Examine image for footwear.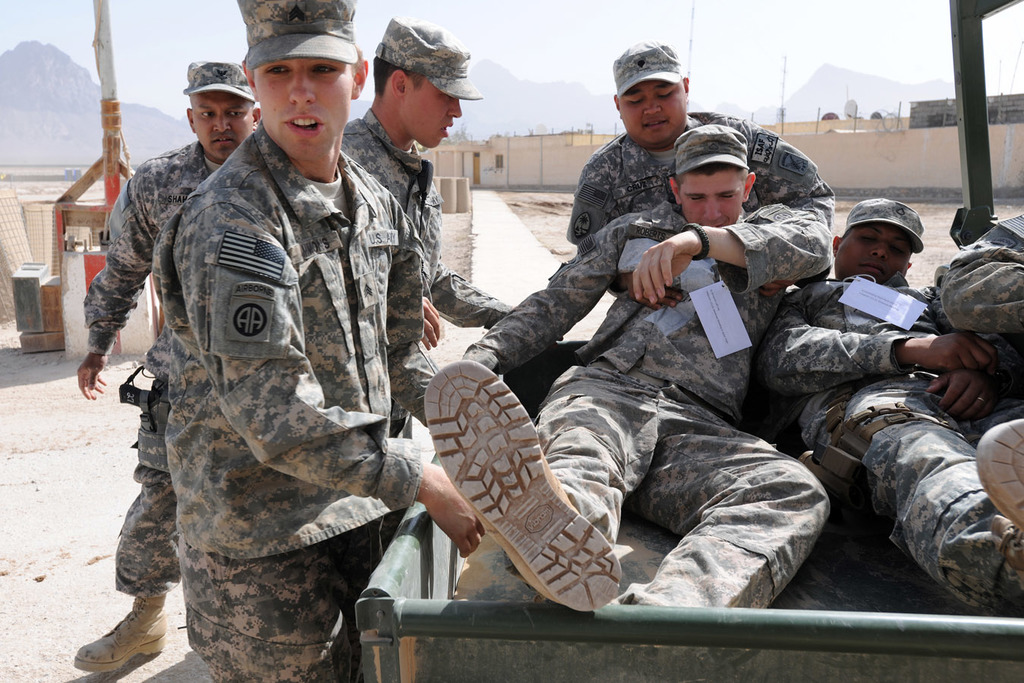
Examination result: pyautogui.locateOnScreen(419, 358, 625, 616).
